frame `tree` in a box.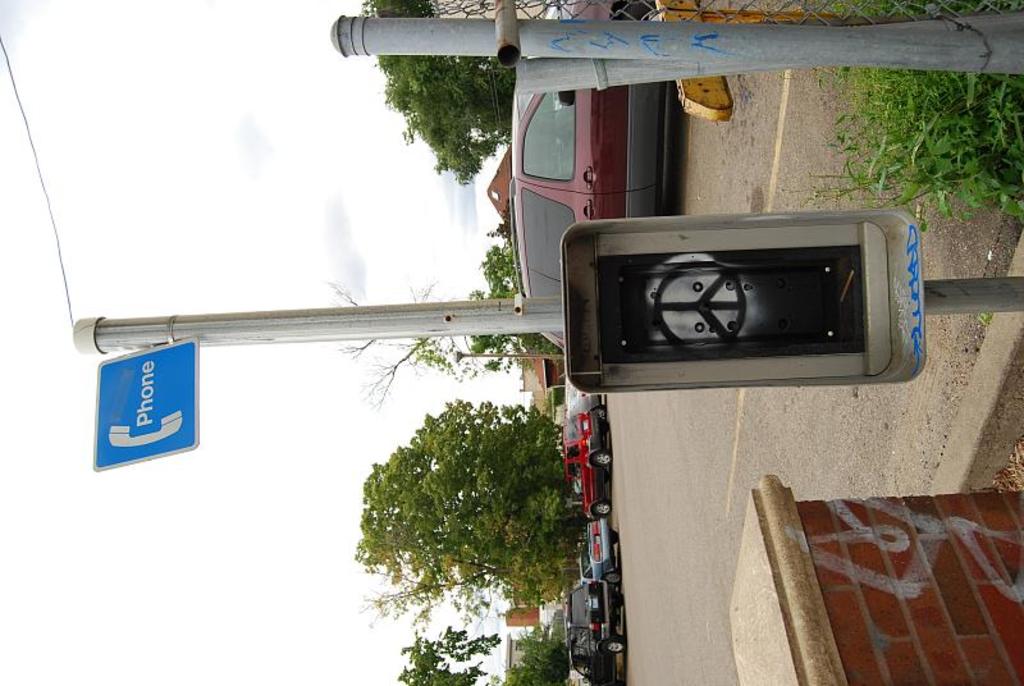
330 367 603 649.
